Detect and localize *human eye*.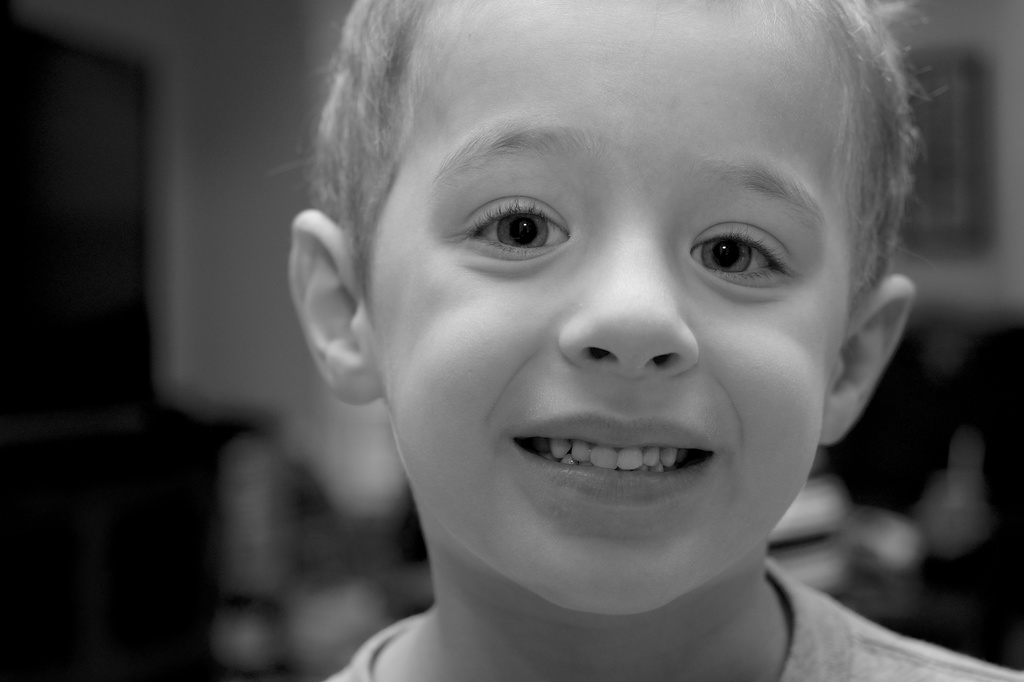
Localized at {"x1": 448, "y1": 182, "x2": 576, "y2": 270}.
